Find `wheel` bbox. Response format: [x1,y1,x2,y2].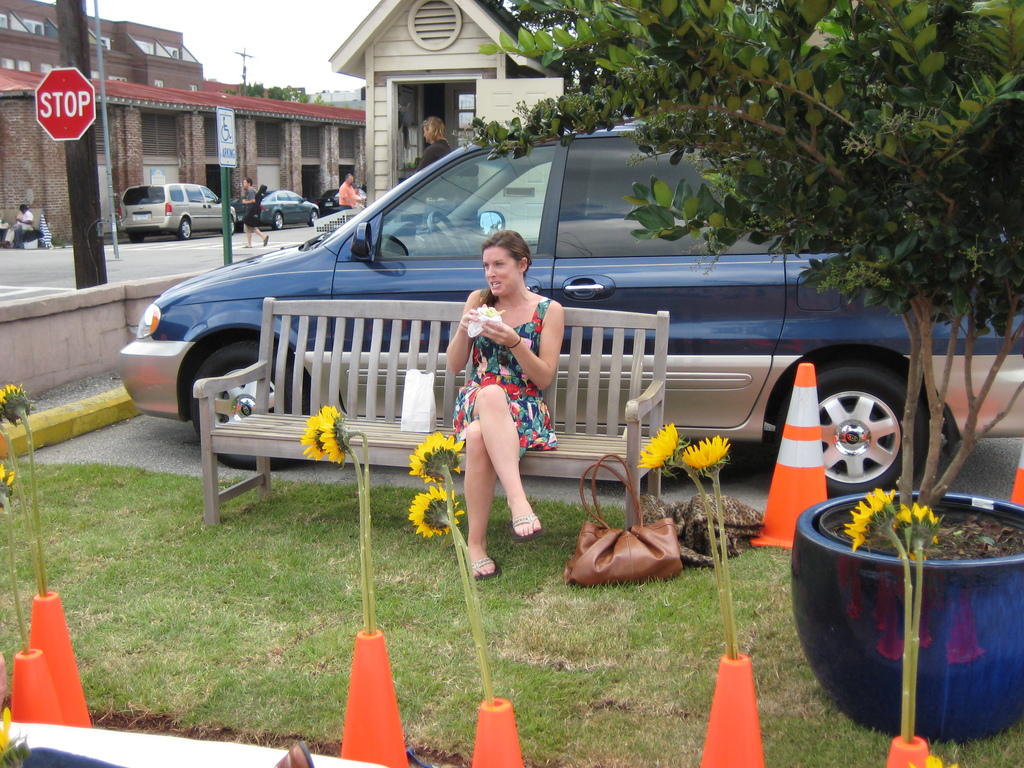
[133,230,145,243].
